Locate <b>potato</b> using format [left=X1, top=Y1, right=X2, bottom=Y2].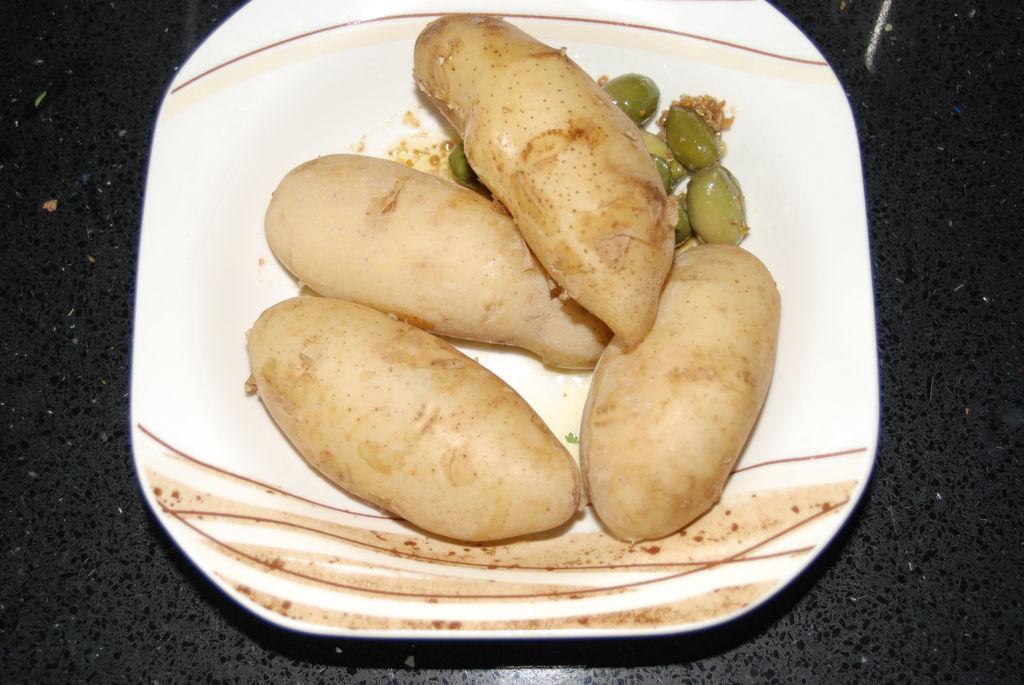
[left=411, top=11, right=677, bottom=351].
